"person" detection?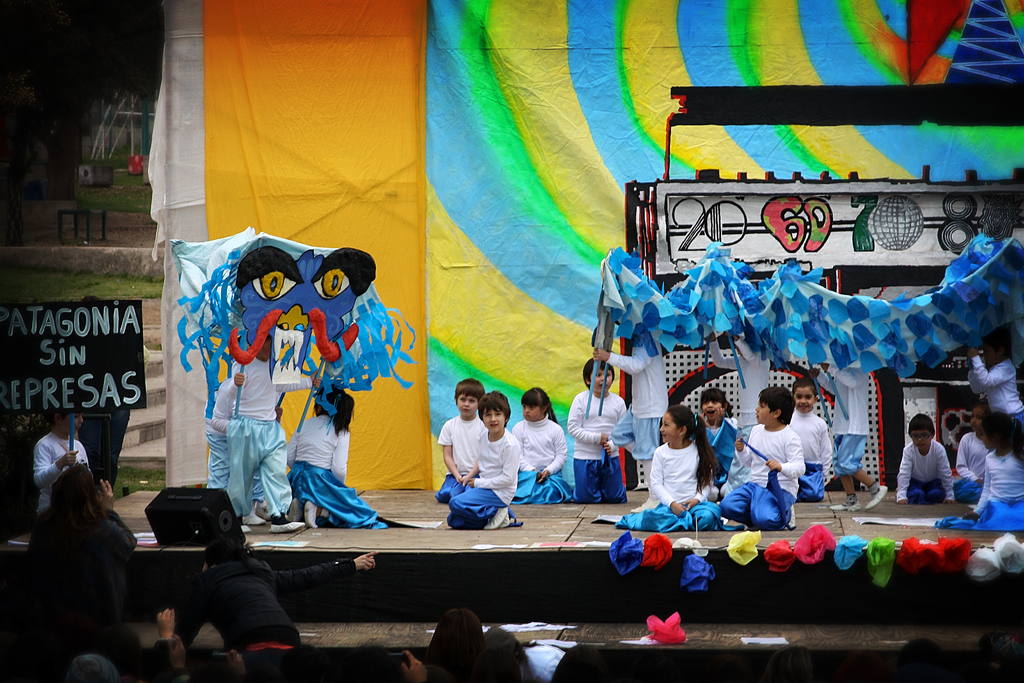
pyautogui.locateOnScreen(431, 383, 493, 527)
